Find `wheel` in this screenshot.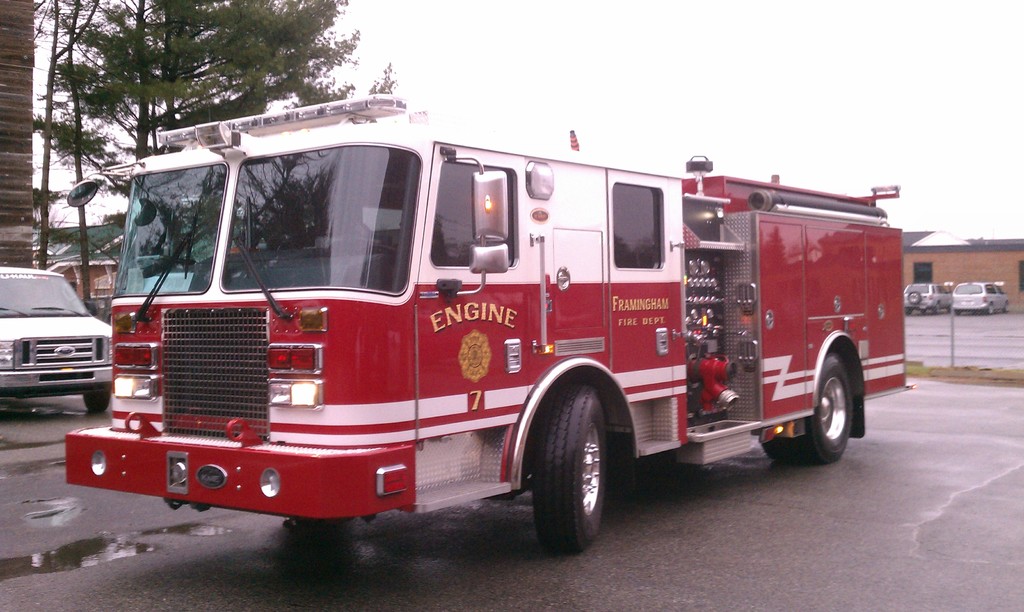
The bounding box for `wheel` is x1=530 y1=378 x2=609 y2=556.
